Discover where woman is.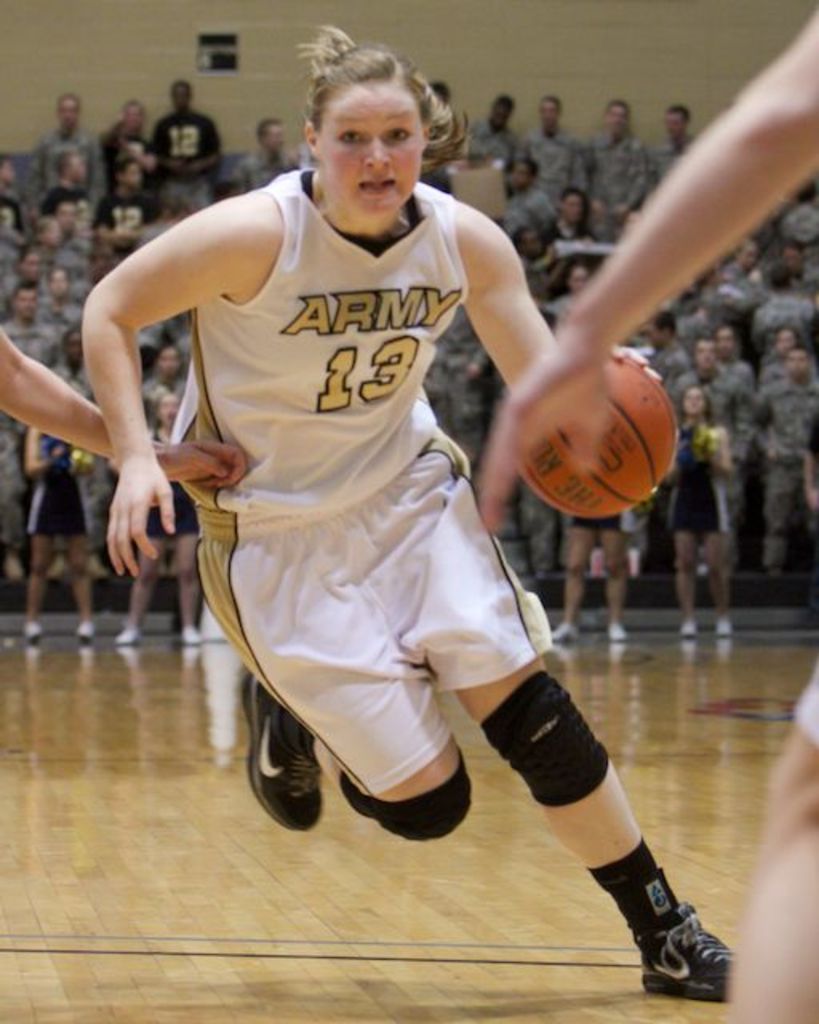
Discovered at (left=536, top=491, right=653, bottom=640).
